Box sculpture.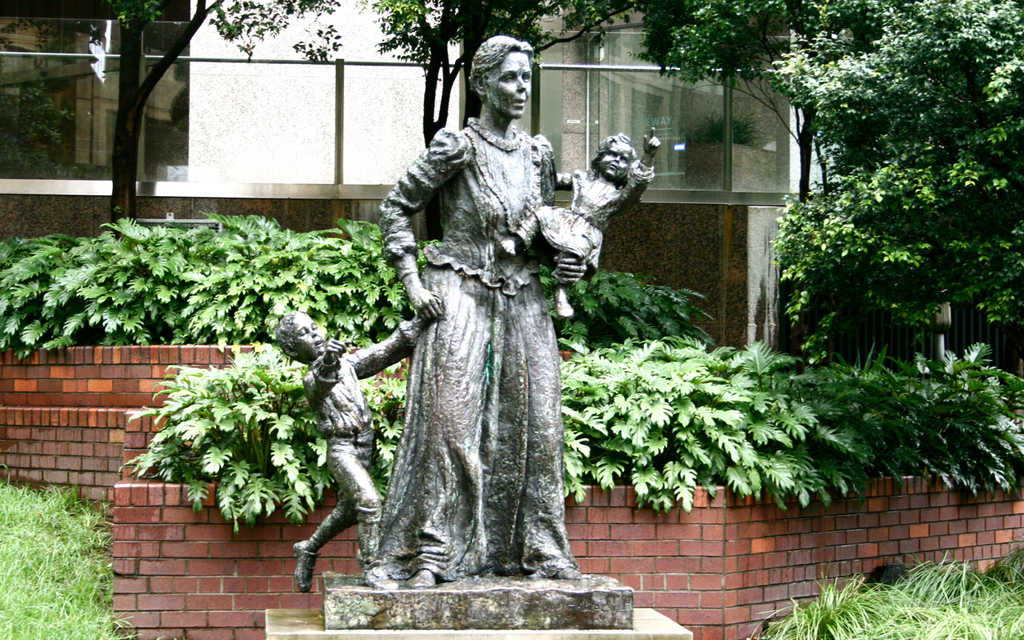
<bbox>498, 122, 663, 287</bbox>.
